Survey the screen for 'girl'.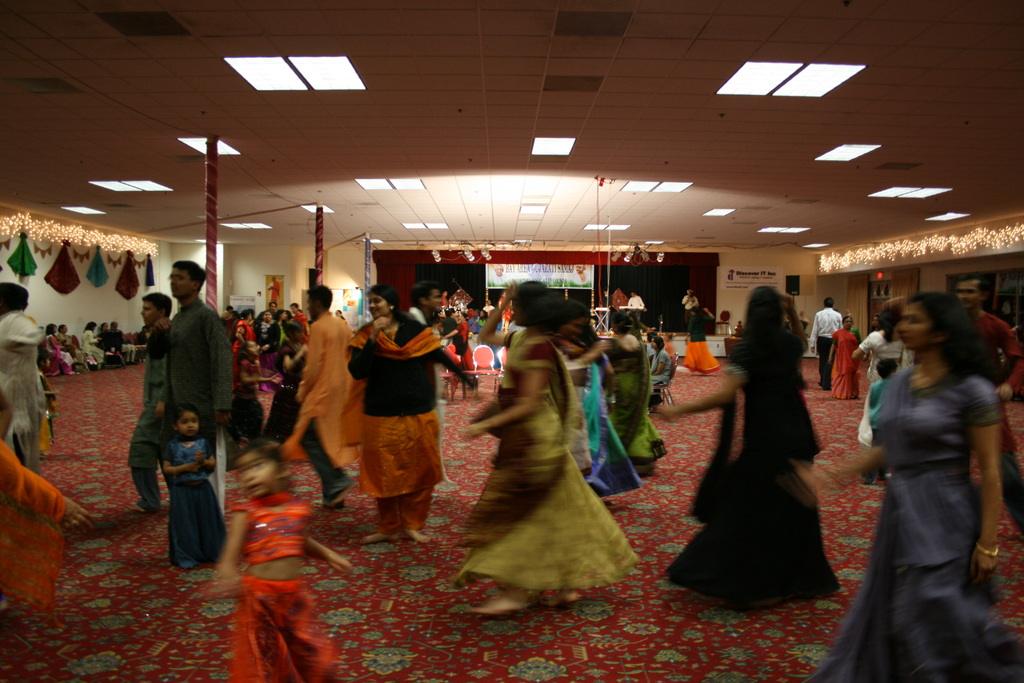
Survey found: x1=166, y1=409, x2=228, y2=567.
